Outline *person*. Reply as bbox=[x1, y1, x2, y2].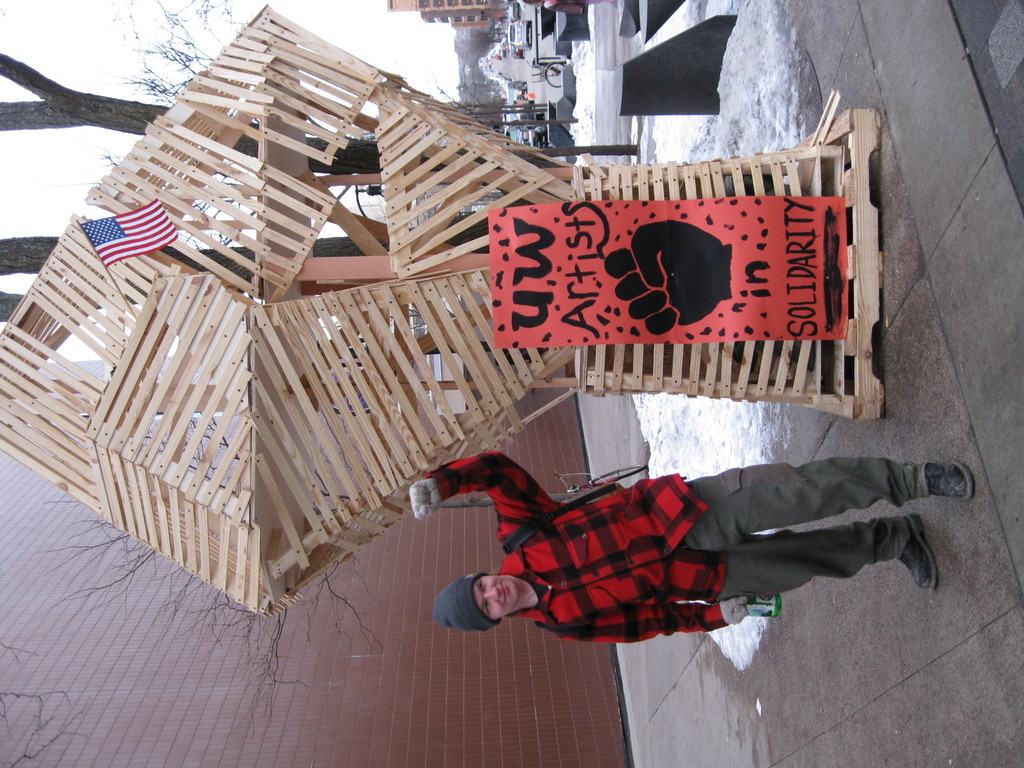
bbox=[408, 446, 977, 651].
